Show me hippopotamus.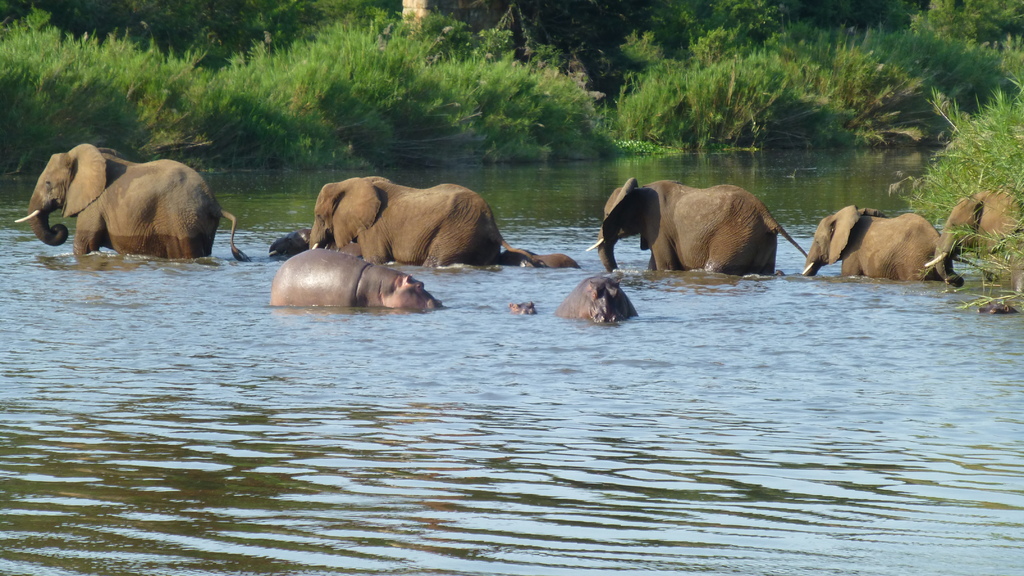
hippopotamus is here: Rect(553, 275, 640, 324).
